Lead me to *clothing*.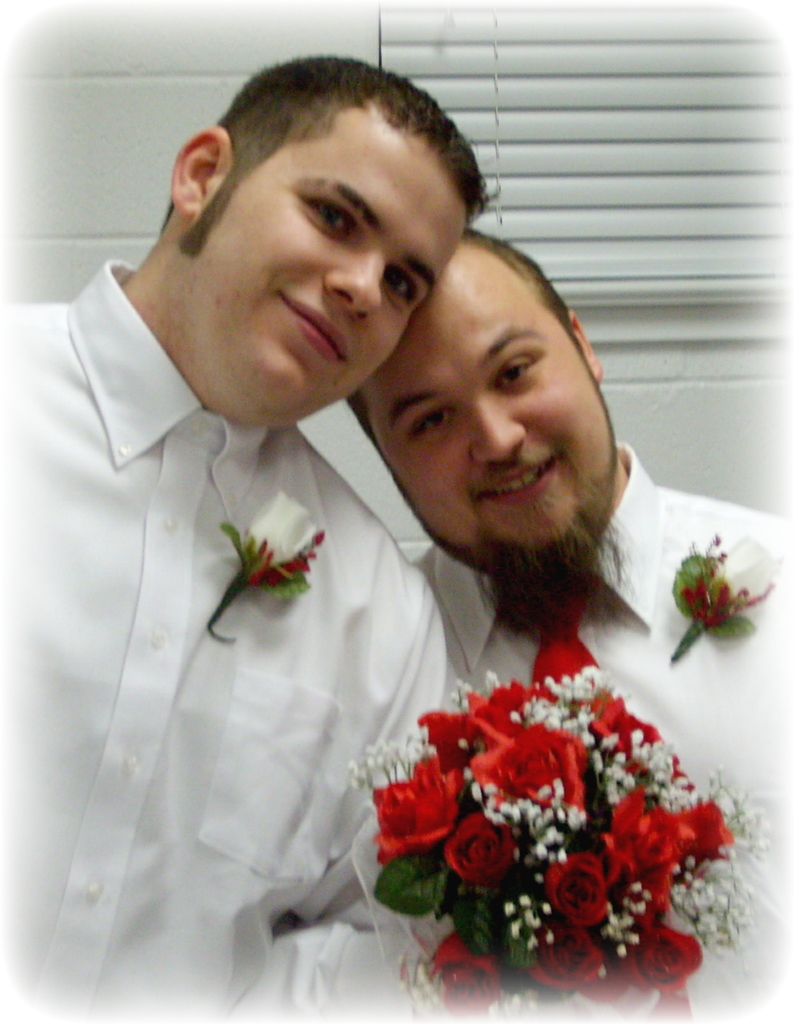
Lead to bbox(12, 195, 592, 995).
